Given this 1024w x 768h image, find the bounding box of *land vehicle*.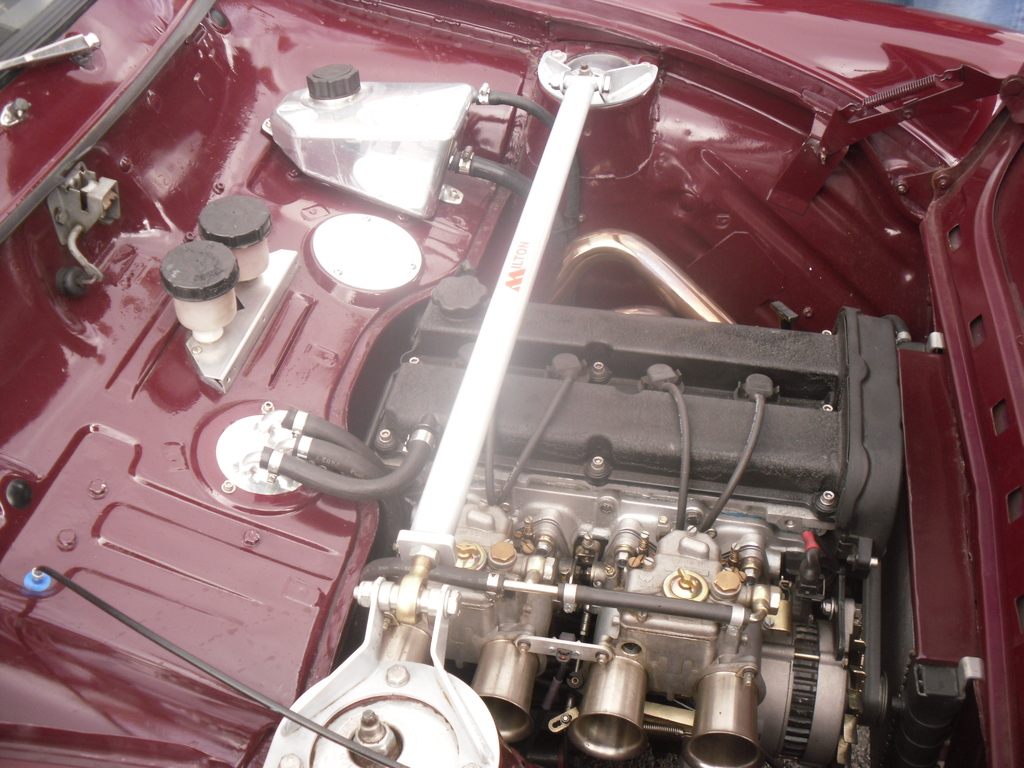
(x1=0, y1=0, x2=1023, y2=767).
